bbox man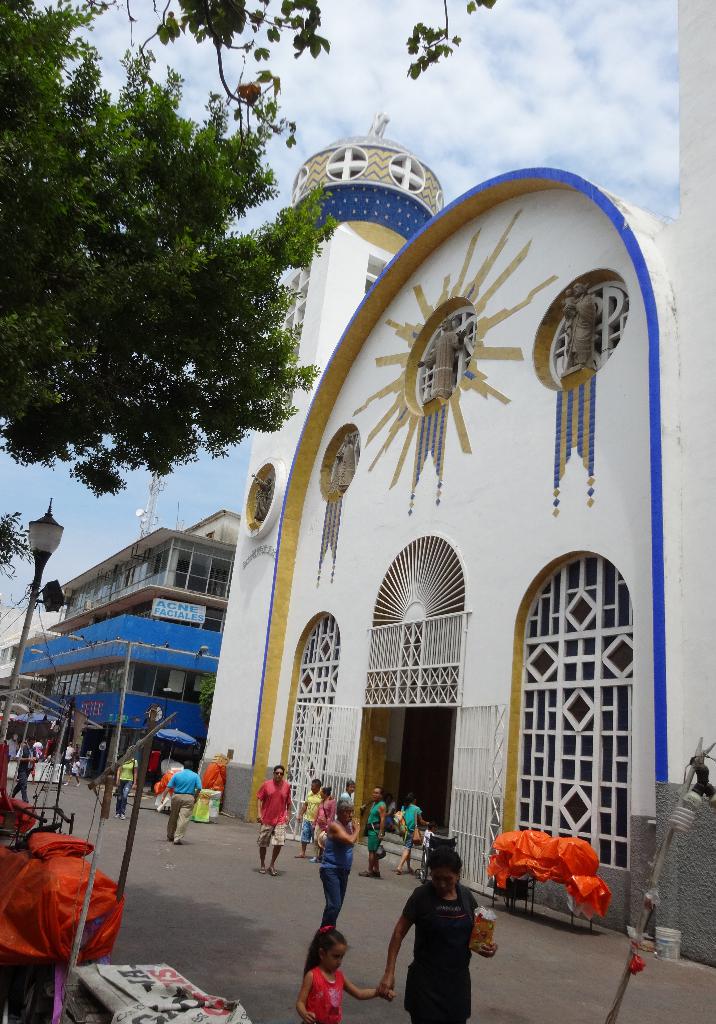
l=558, t=285, r=598, b=363
